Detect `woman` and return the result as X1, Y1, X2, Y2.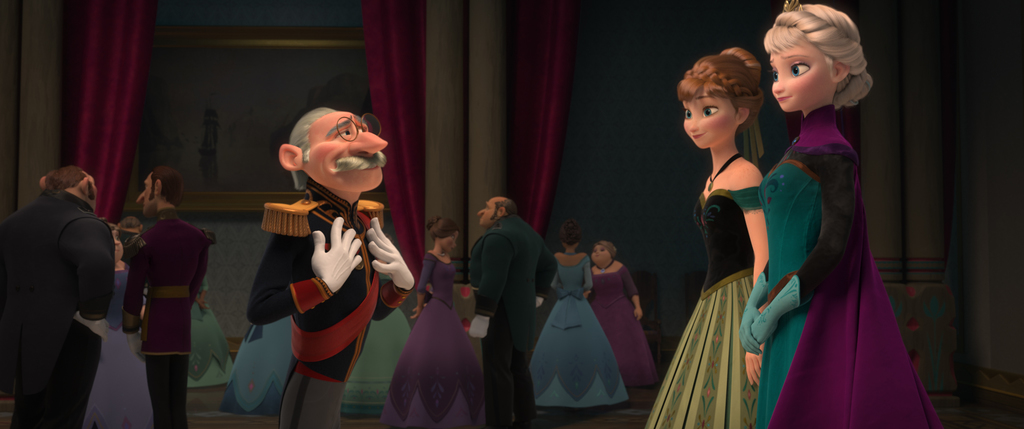
526, 223, 627, 410.
